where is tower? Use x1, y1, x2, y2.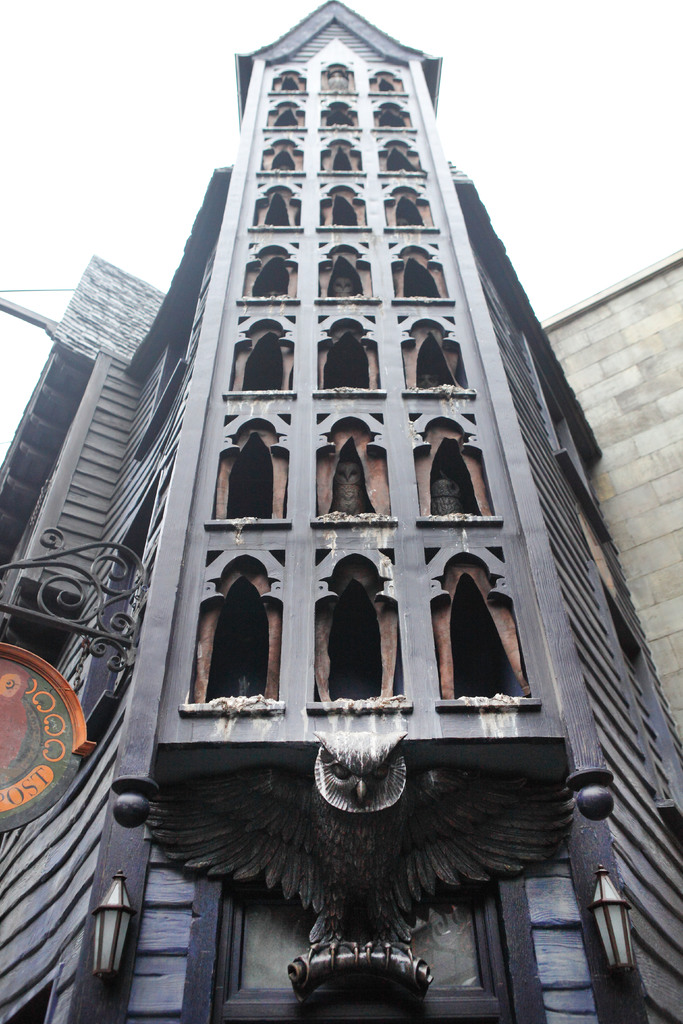
0, 0, 682, 1021.
